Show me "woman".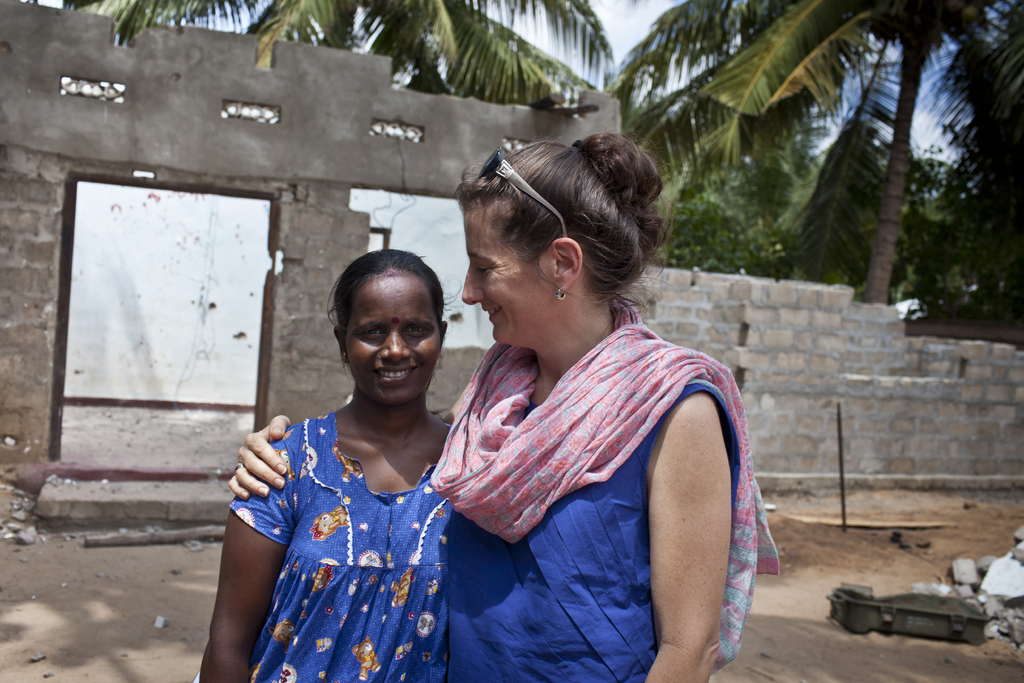
"woman" is here: l=415, t=137, r=768, b=682.
